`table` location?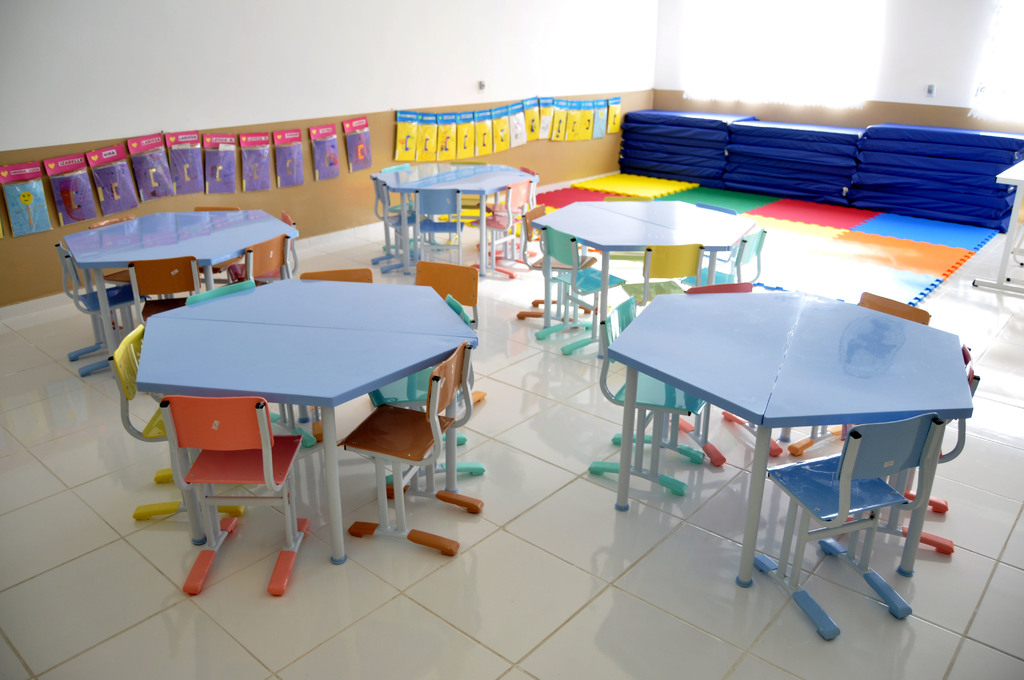
box(531, 201, 754, 357)
